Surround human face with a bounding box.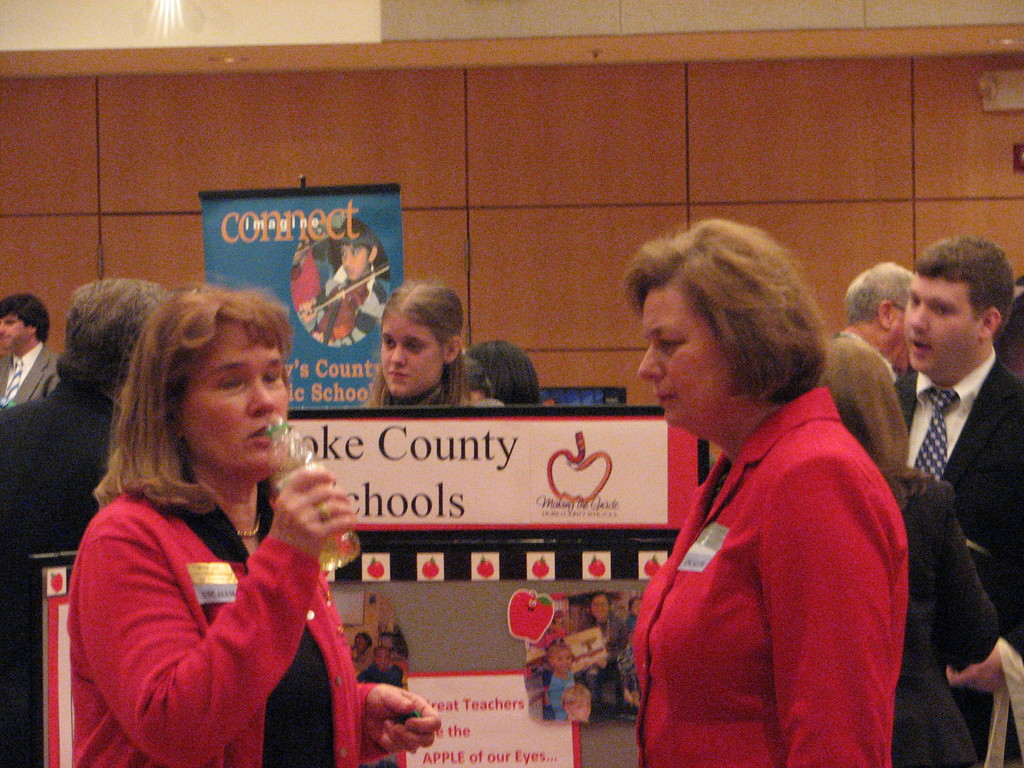
<box>355,631,396,666</box>.
